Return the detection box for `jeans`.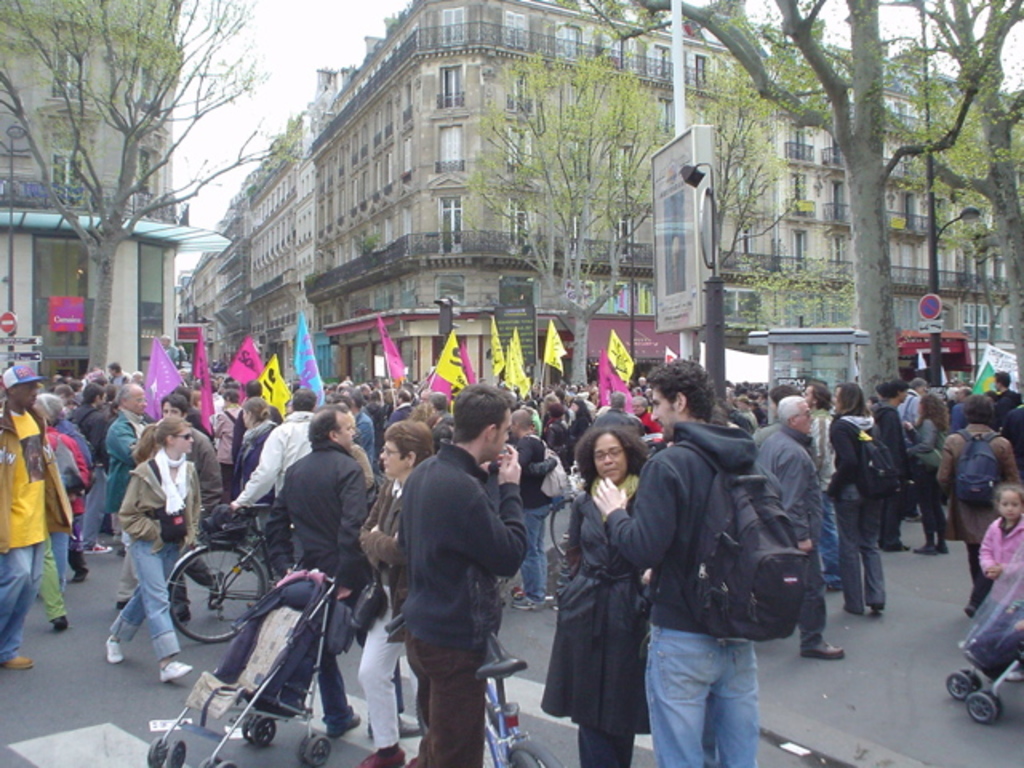
locate(107, 536, 184, 661).
